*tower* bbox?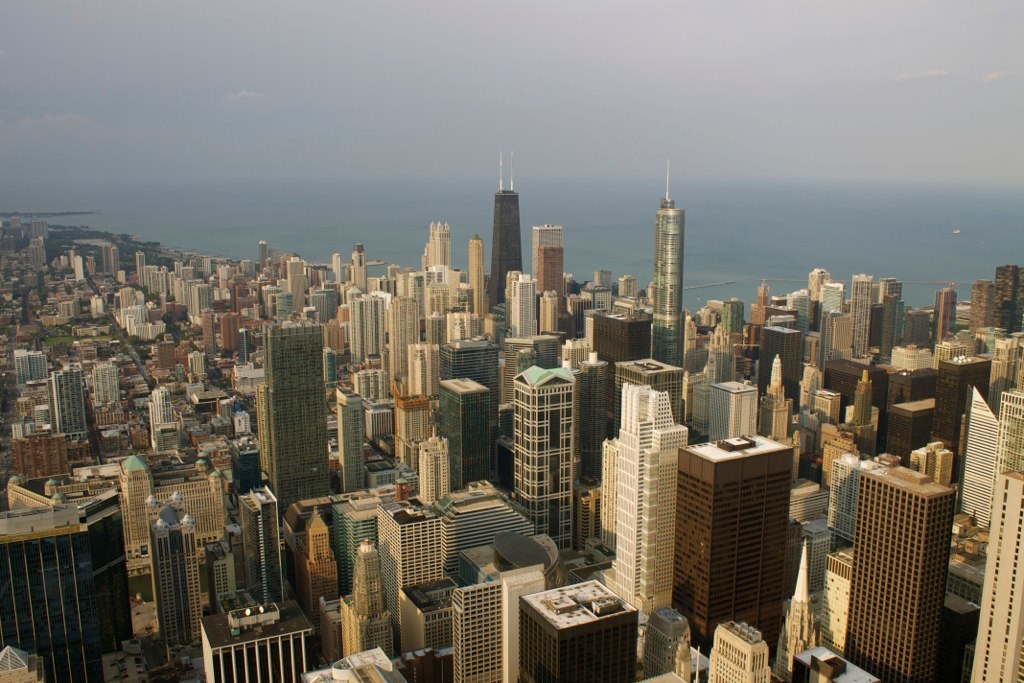
bbox=[389, 487, 570, 682]
